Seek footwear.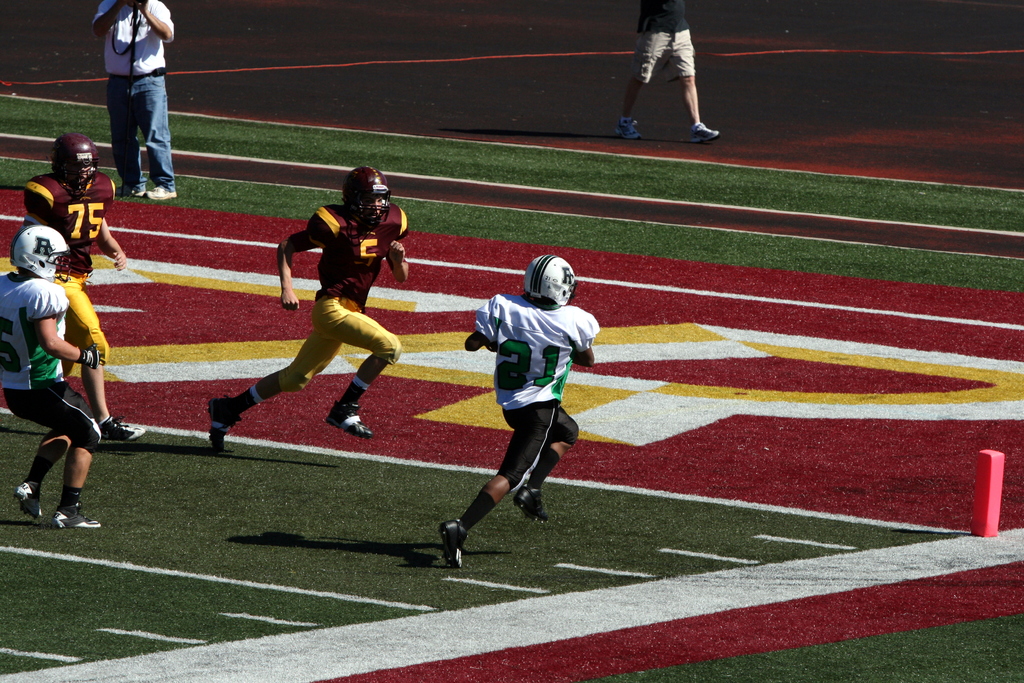
205:395:241:451.
